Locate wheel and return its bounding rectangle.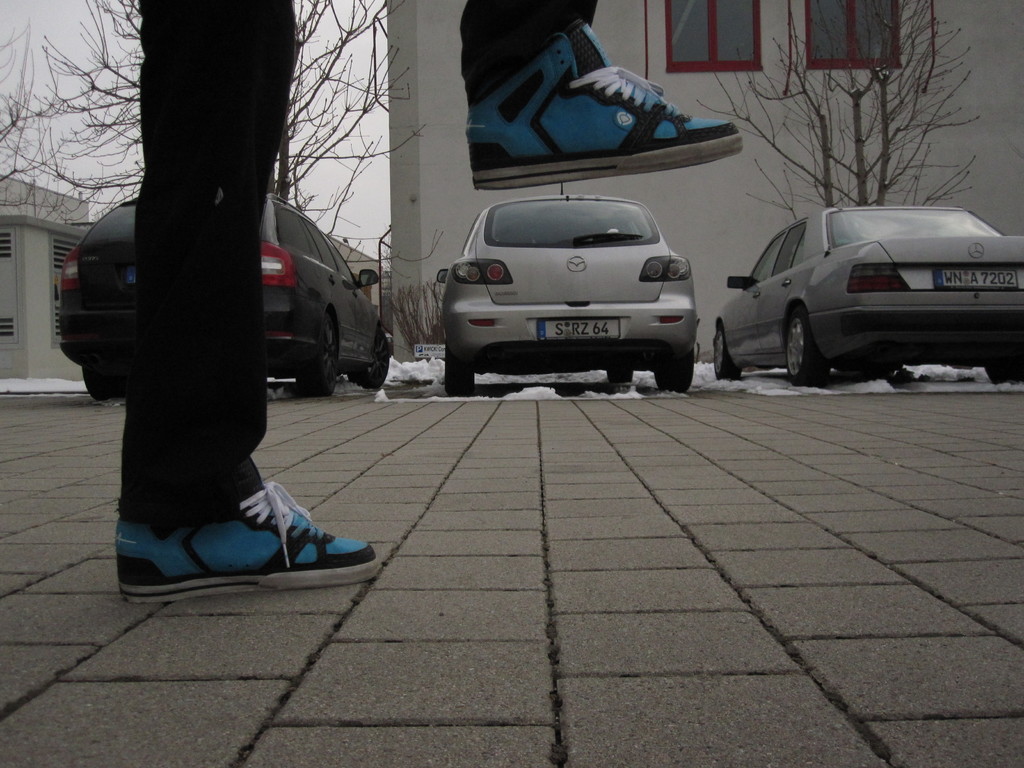
pyautogui.locateOnScreen(300, 311, 337, 401).
